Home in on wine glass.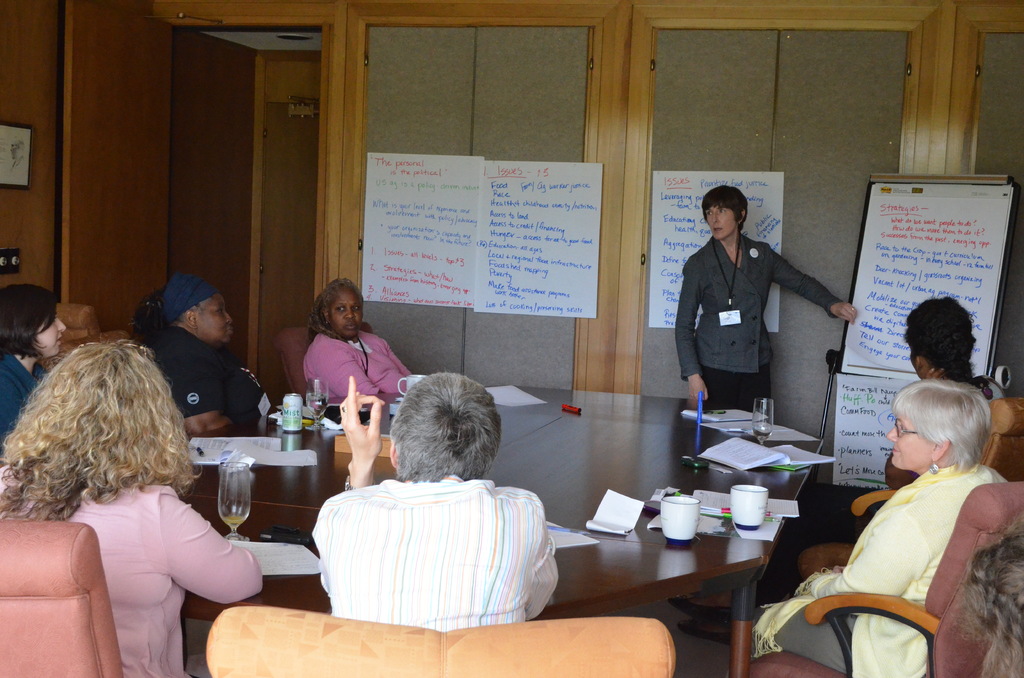
Homed in at Rect(751, 398, 776, 450).
